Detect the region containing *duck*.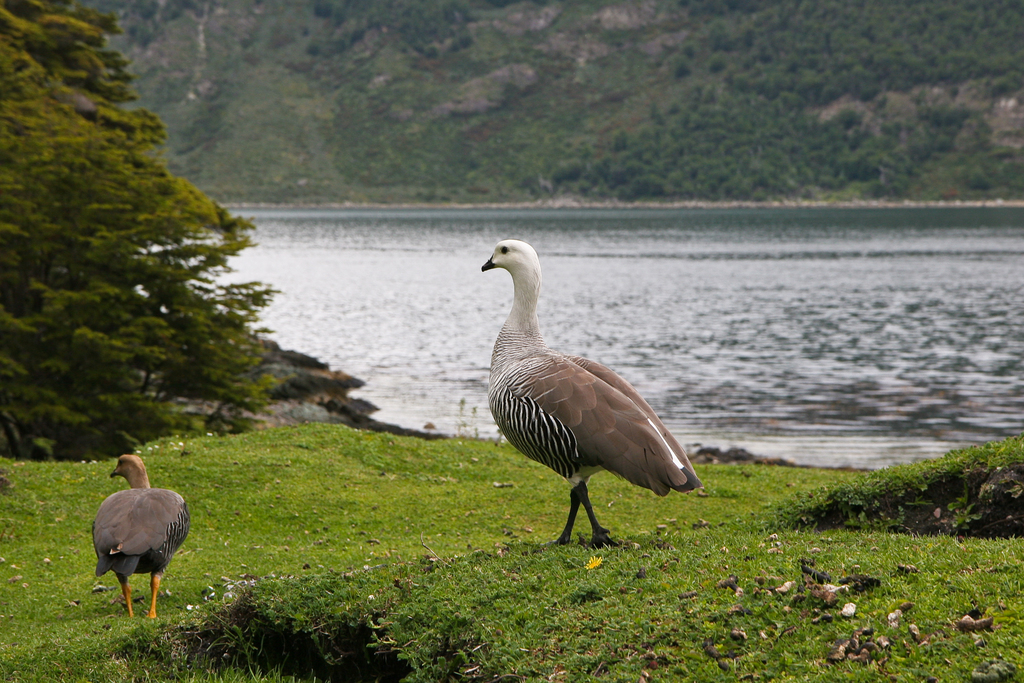
{"left": 477, "top": 237, "right": 702, "bottom": 552}.
